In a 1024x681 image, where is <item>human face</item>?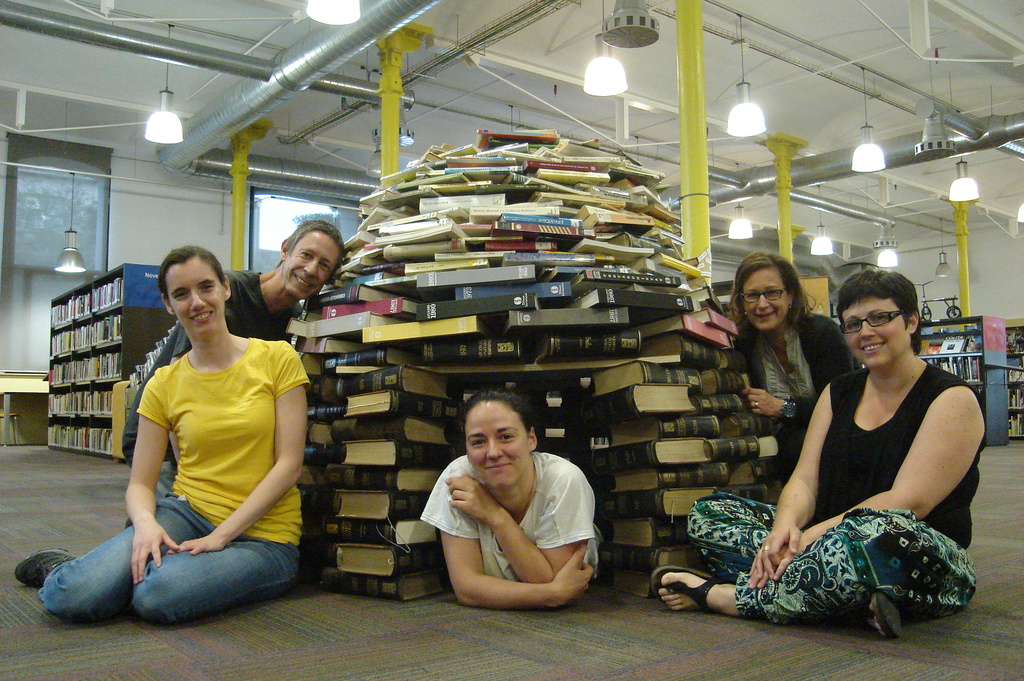
BBox(842, 297, 906, 370).
